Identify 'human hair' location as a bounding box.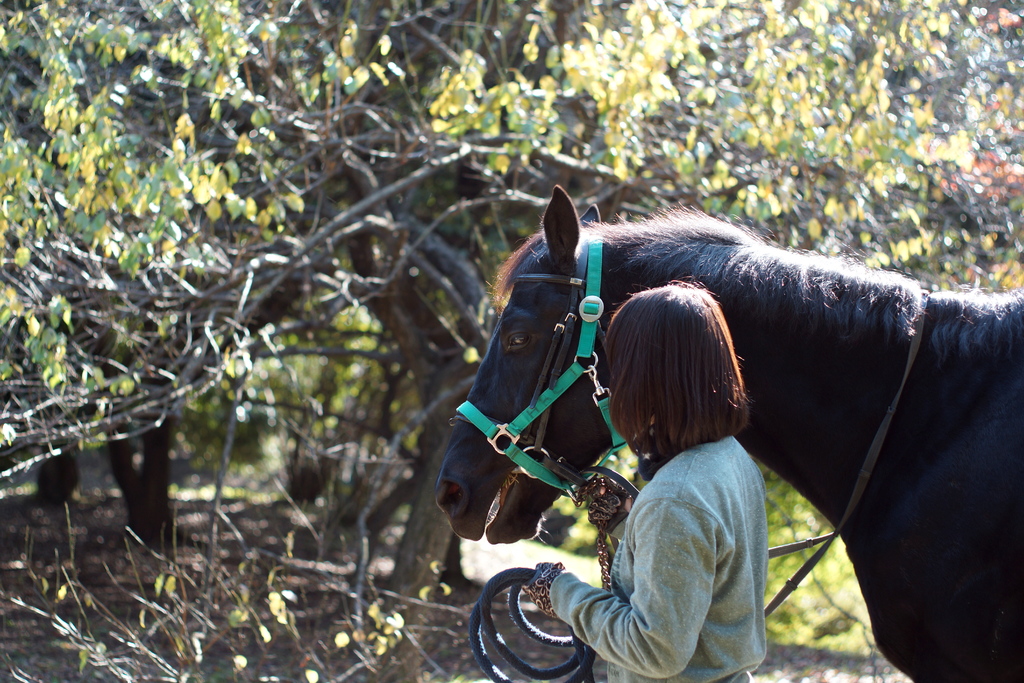
select_region(612, 280, 765, 489).
